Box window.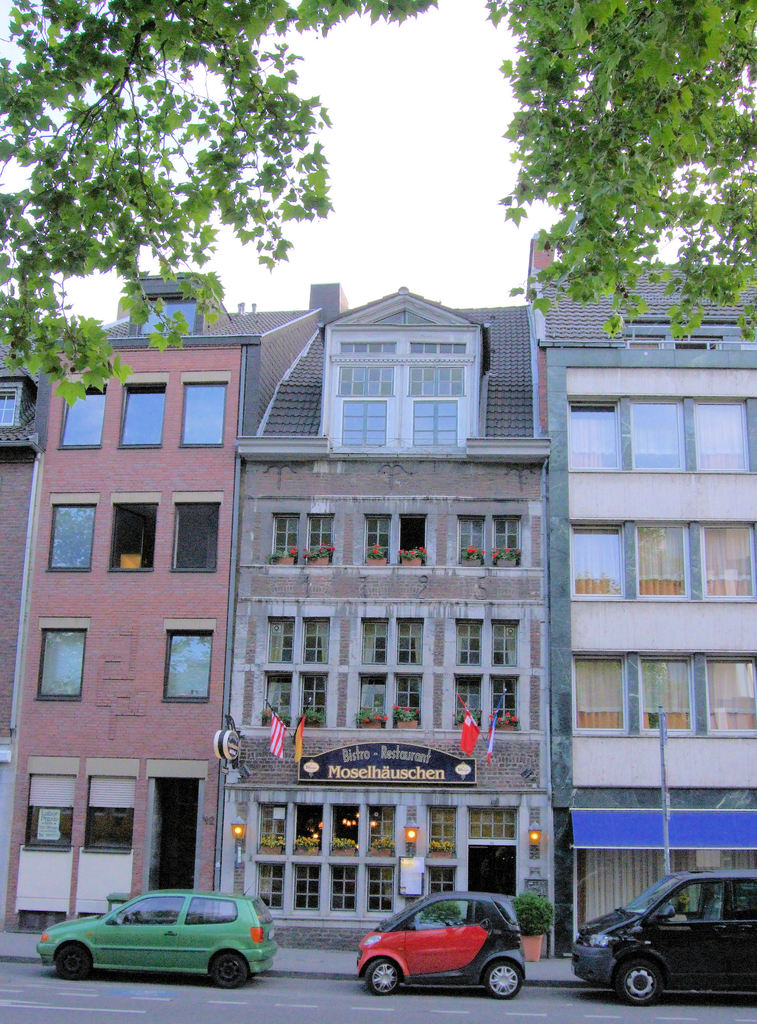
box(457, 620, 482, 669).
